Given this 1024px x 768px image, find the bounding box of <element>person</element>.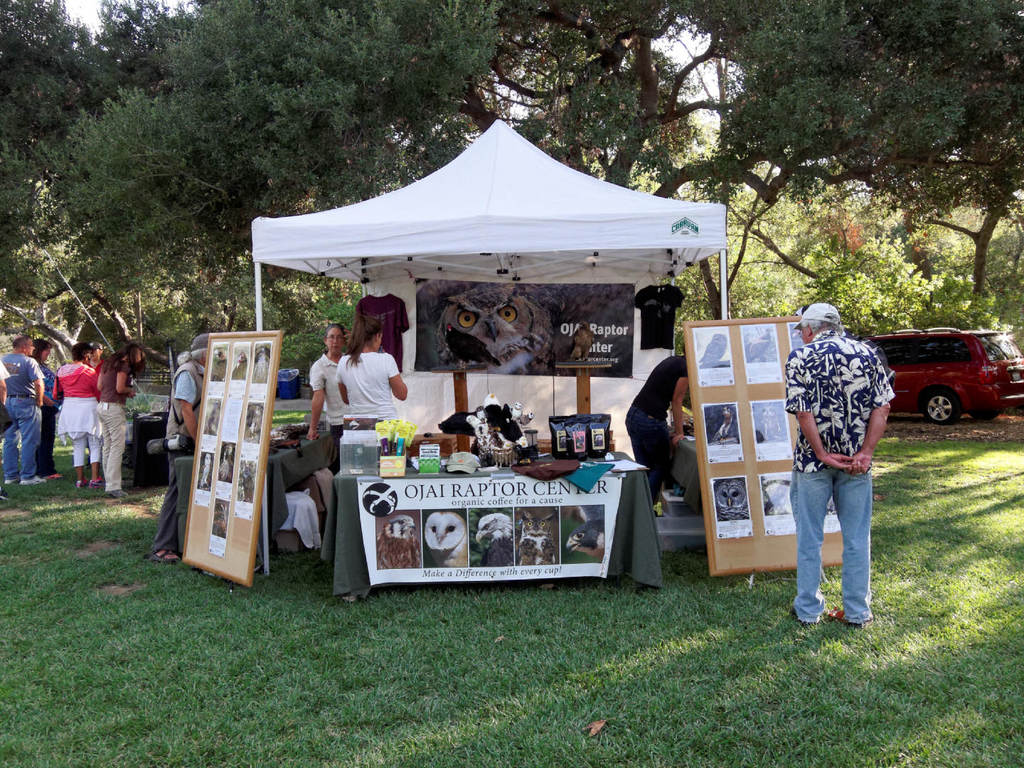
locate(334, 318, 404, 425).
